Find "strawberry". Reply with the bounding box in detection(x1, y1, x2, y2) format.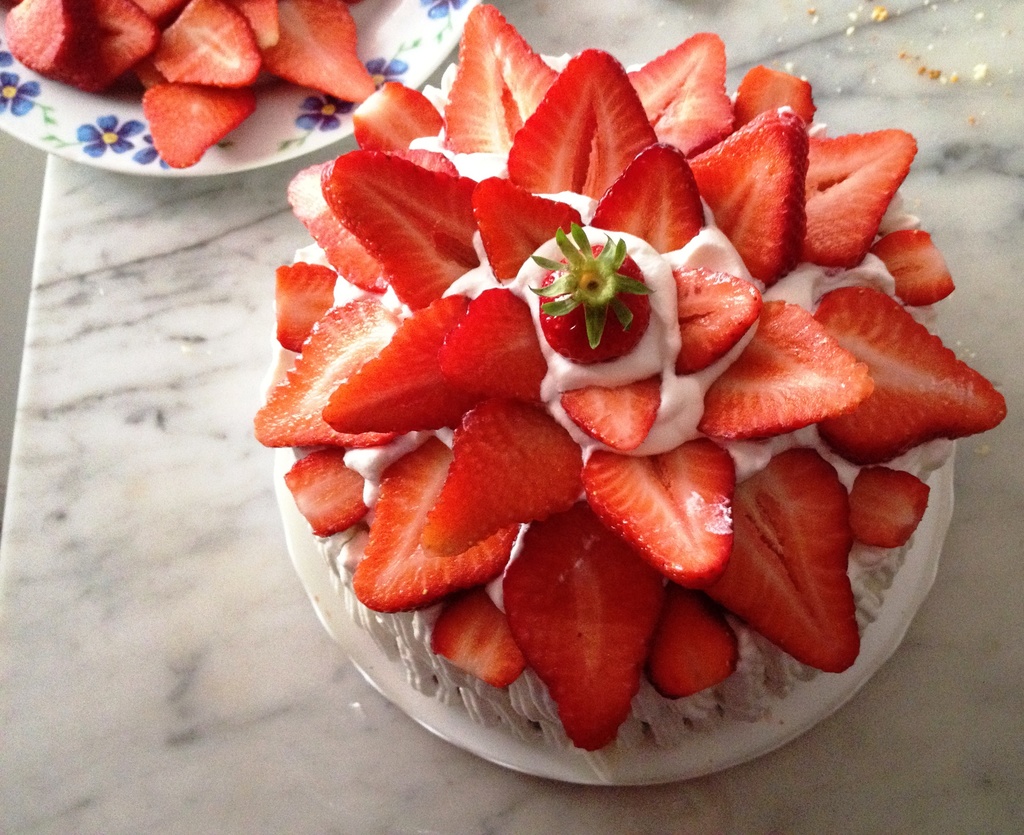
detection(292, 150, 393, 297).
